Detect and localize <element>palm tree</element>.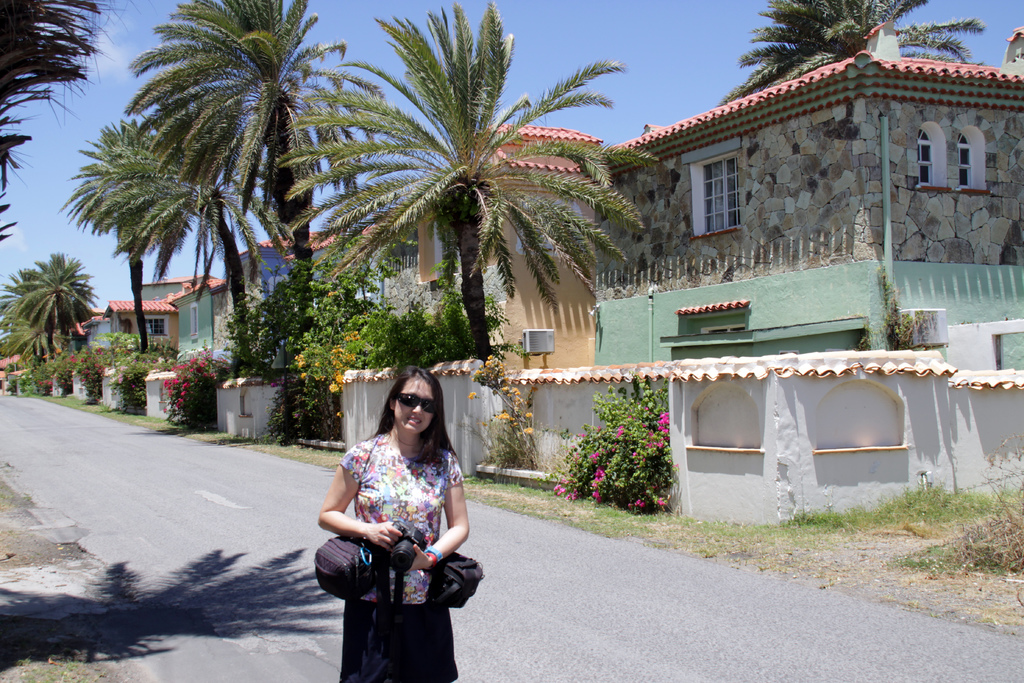
Localized at region(88, 120, 214, 330).
